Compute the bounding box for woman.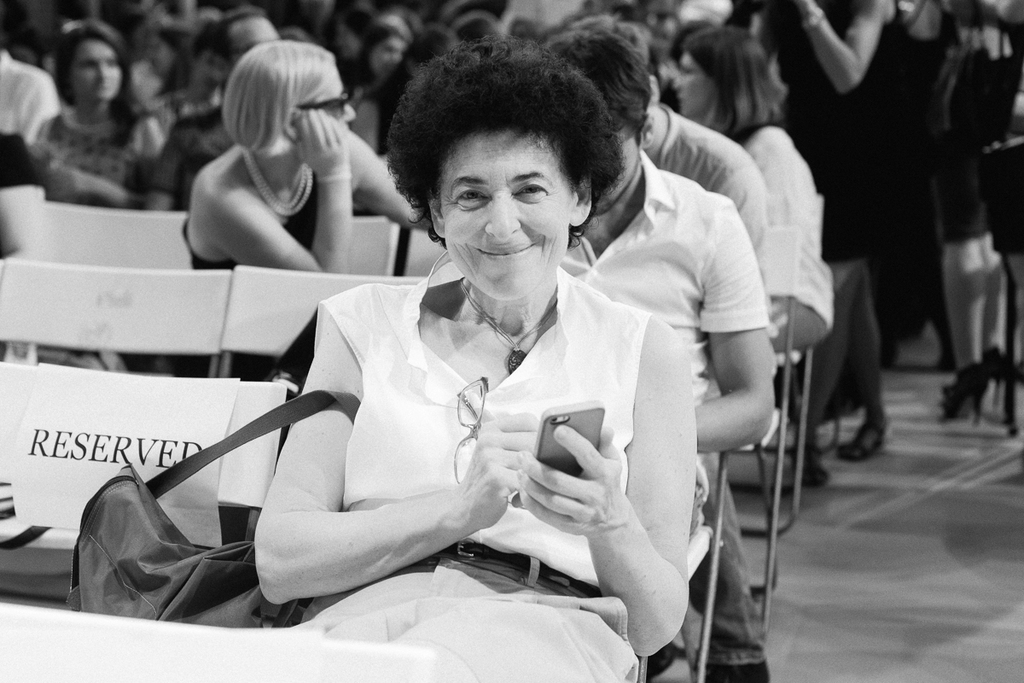
[27, 20, 170, 205].
